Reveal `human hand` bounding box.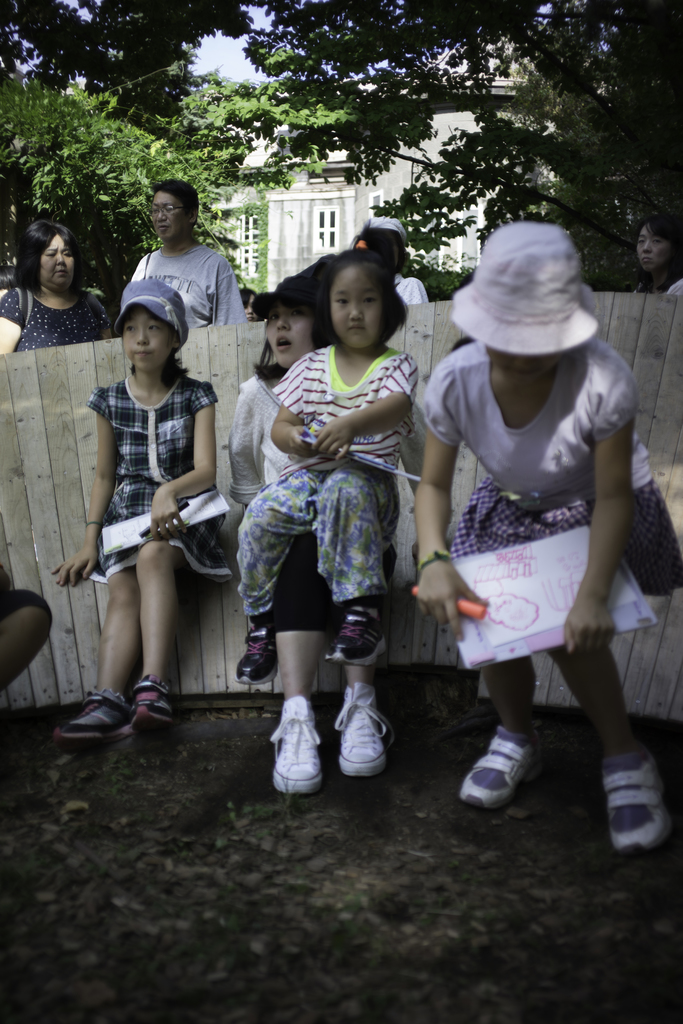
Revealed: (559, 596, 617, 657).
